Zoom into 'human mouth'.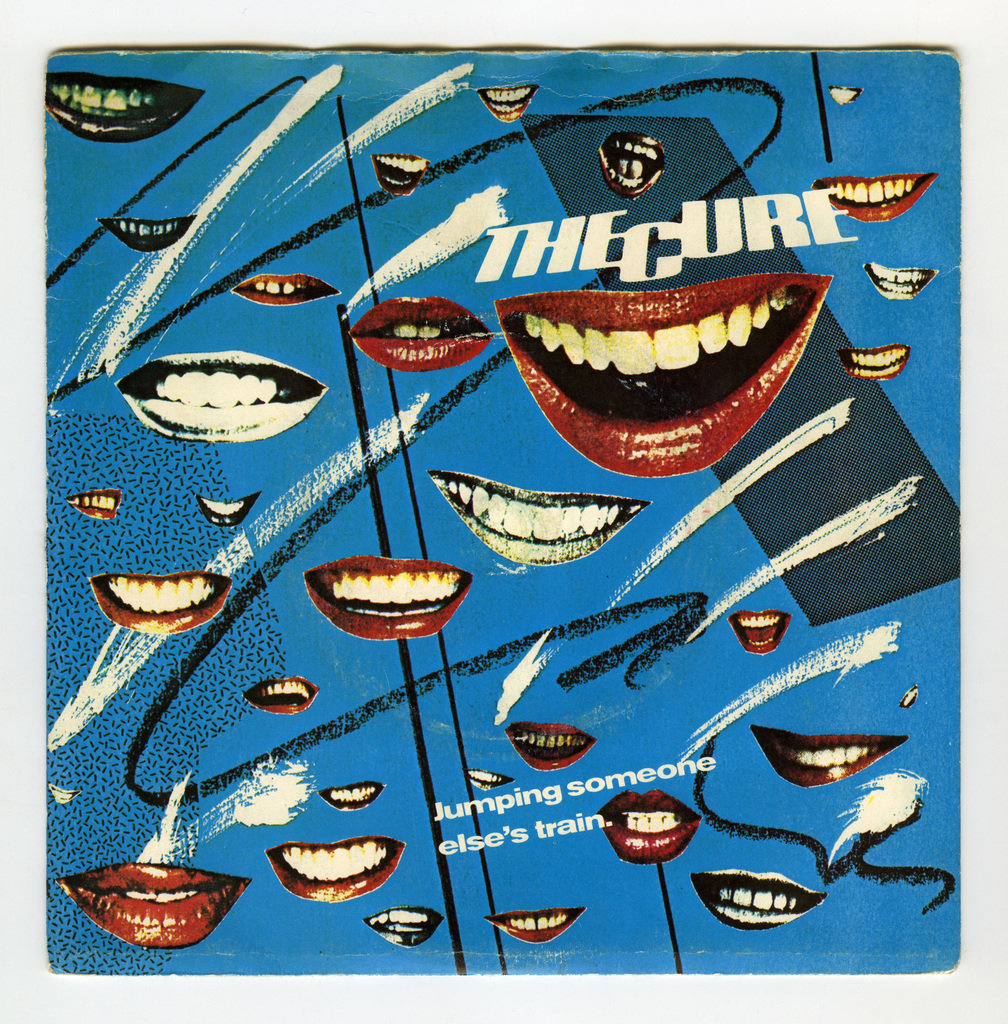
Zoom target: <bbox>306, 552, 473, 646</bbox>.
